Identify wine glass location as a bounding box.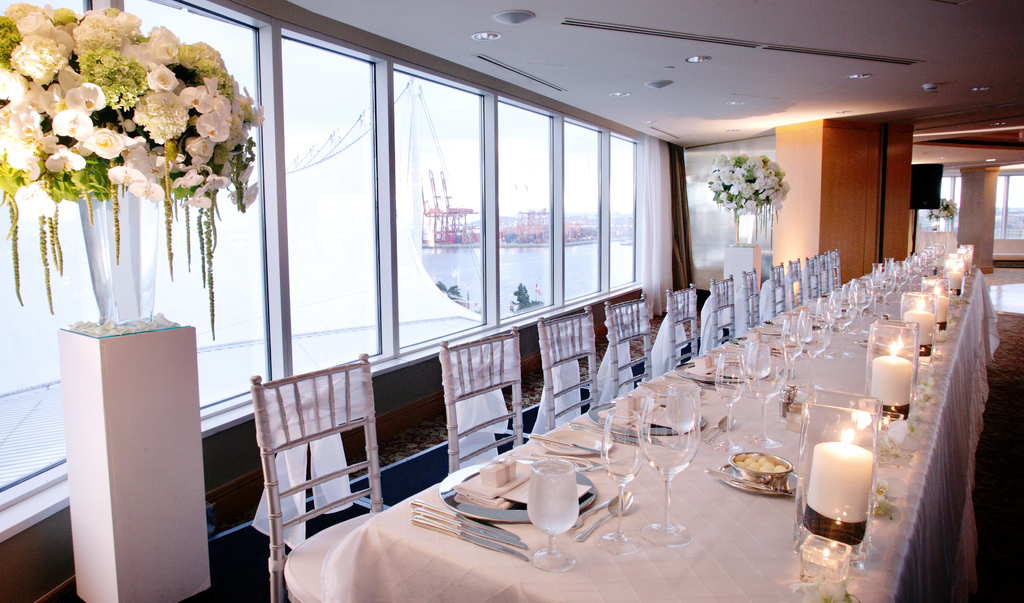
region(639, 388, 703, 552).
